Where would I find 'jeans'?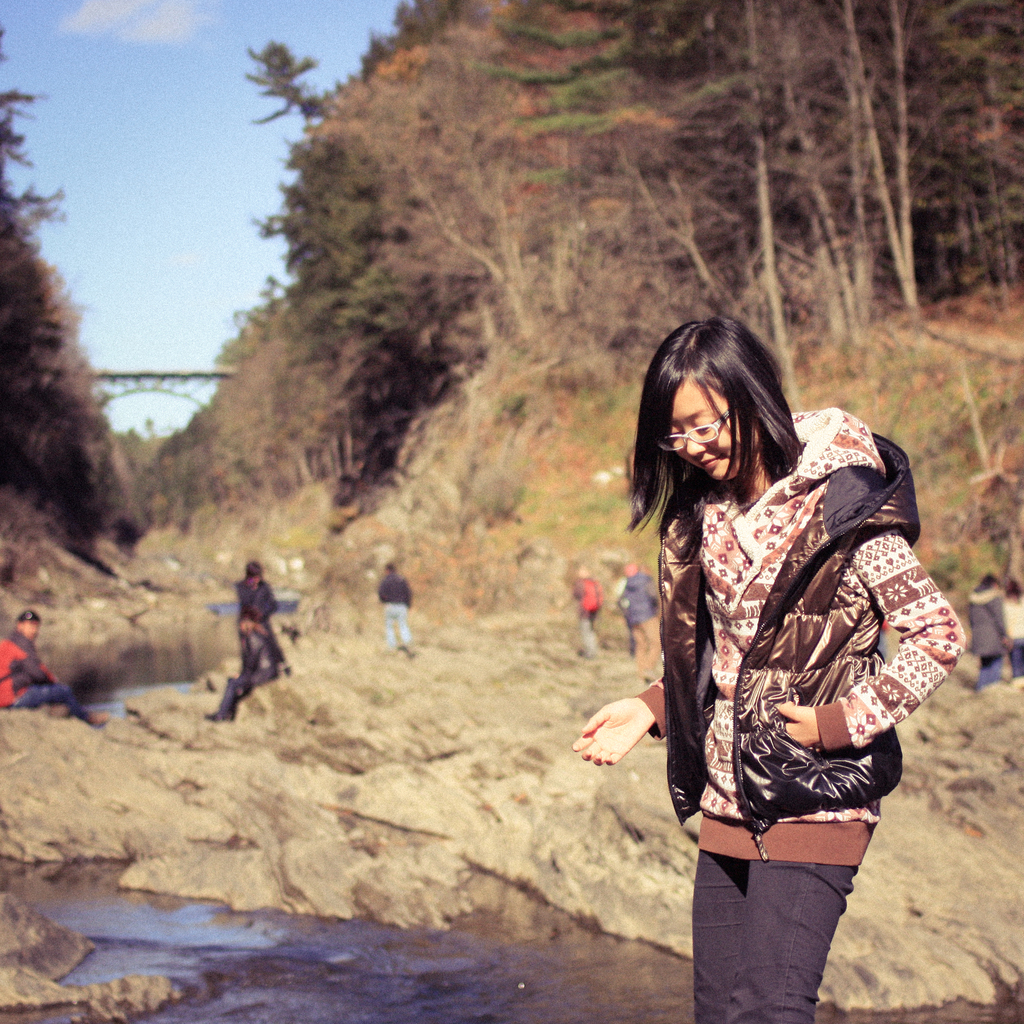
At x1=977 y1=653 x2=1009 y2=687.
